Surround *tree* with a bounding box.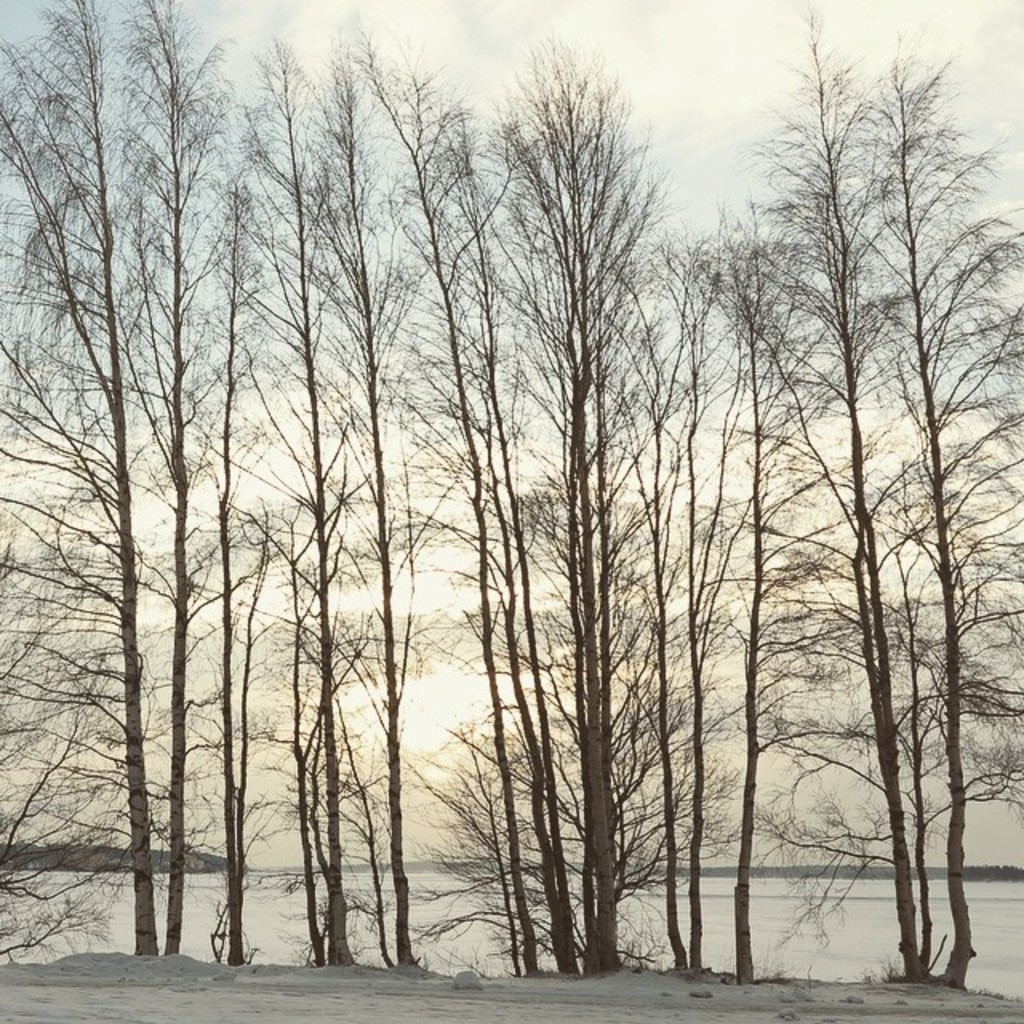
{"left": 290, "top": 40, "right": 448, "bottom": 968}.
